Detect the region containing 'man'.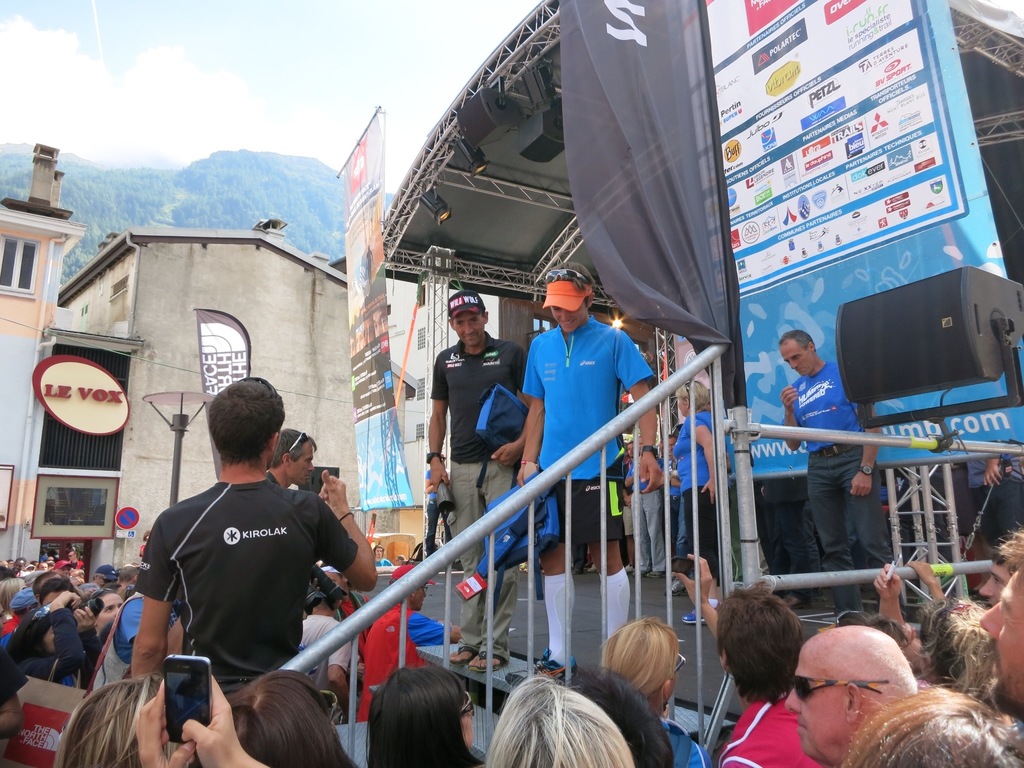
(786, 625, 917, 767).
